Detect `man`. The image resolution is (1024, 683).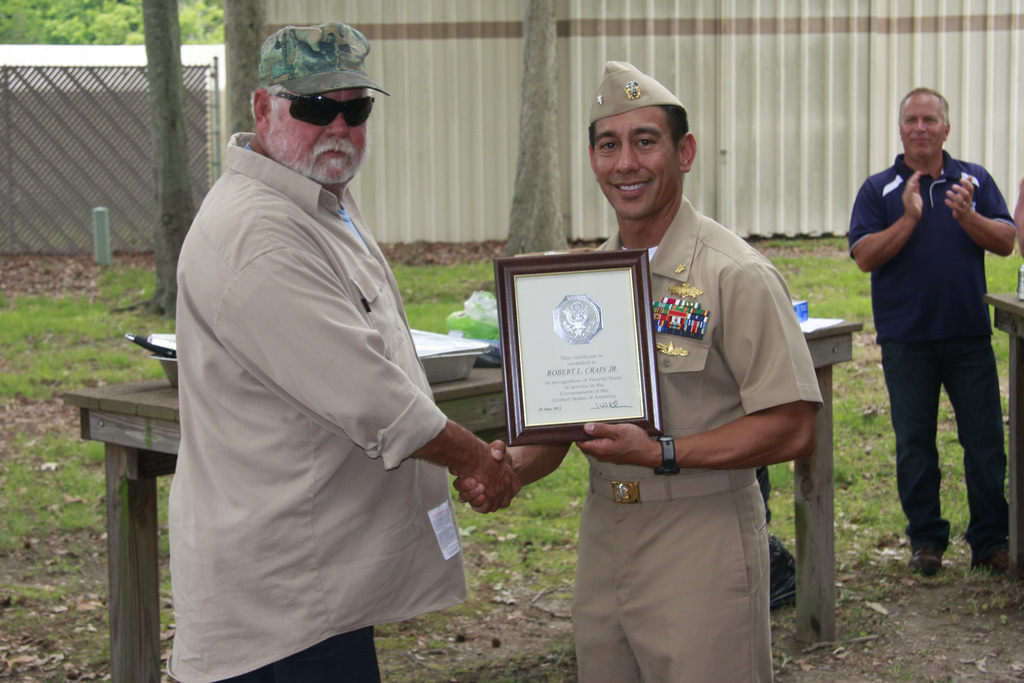
{"x1": 844, "y1": 88, "x2": 1017, "y2": 577}.
